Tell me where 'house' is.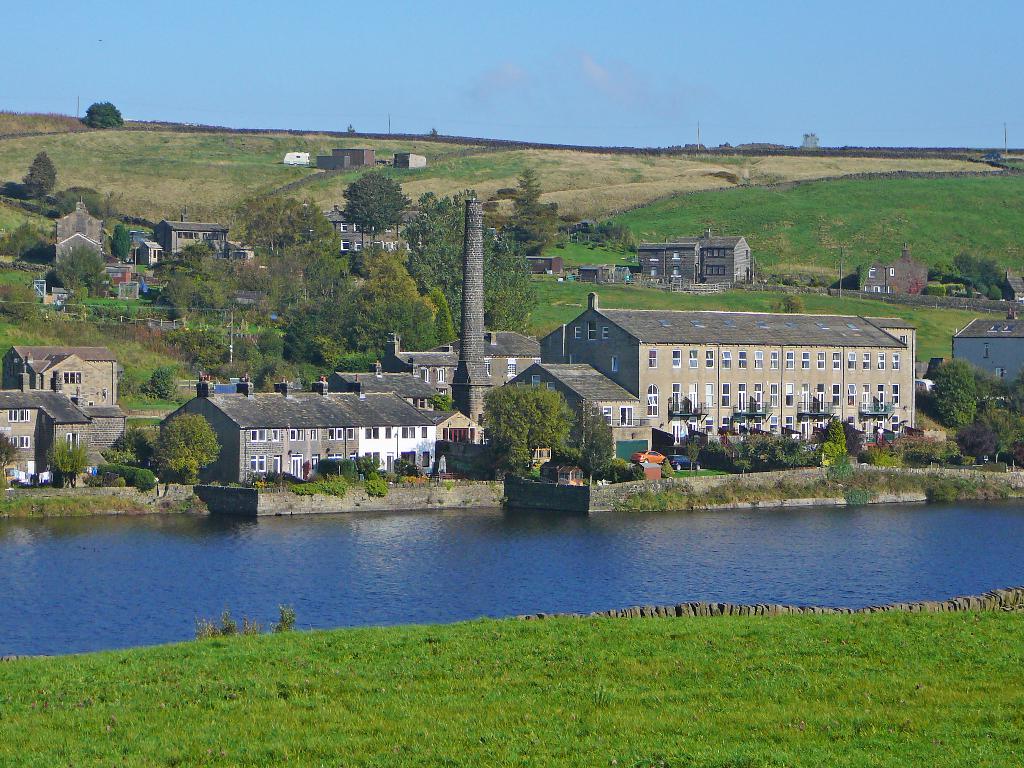
'house' is at bbox(136, 232, 163, 271).
